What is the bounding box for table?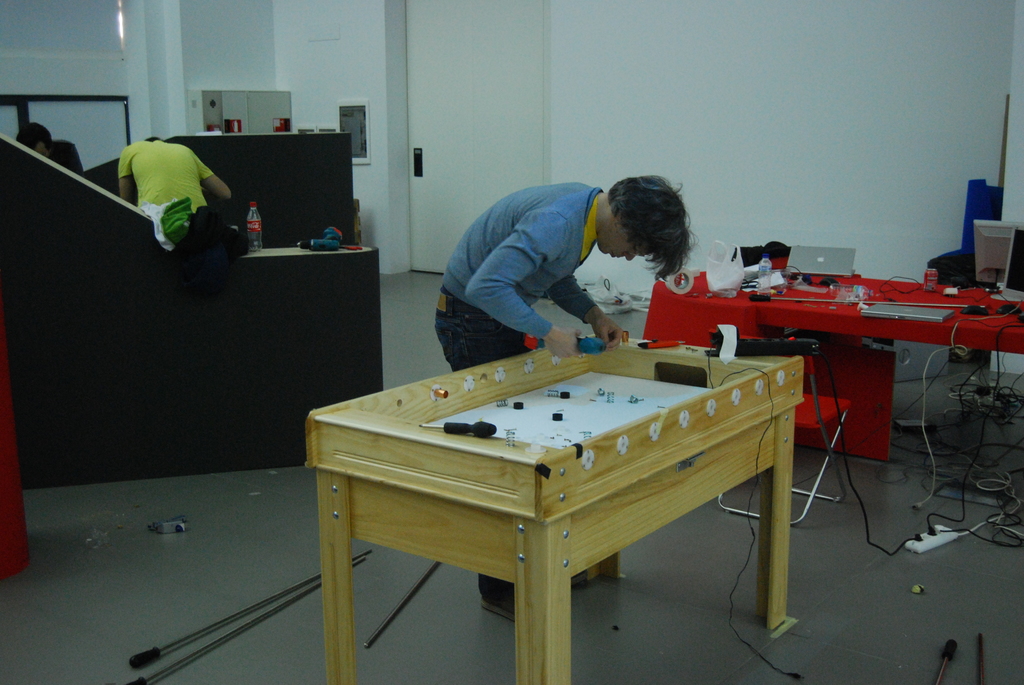
[285, 316, 834, 675].
